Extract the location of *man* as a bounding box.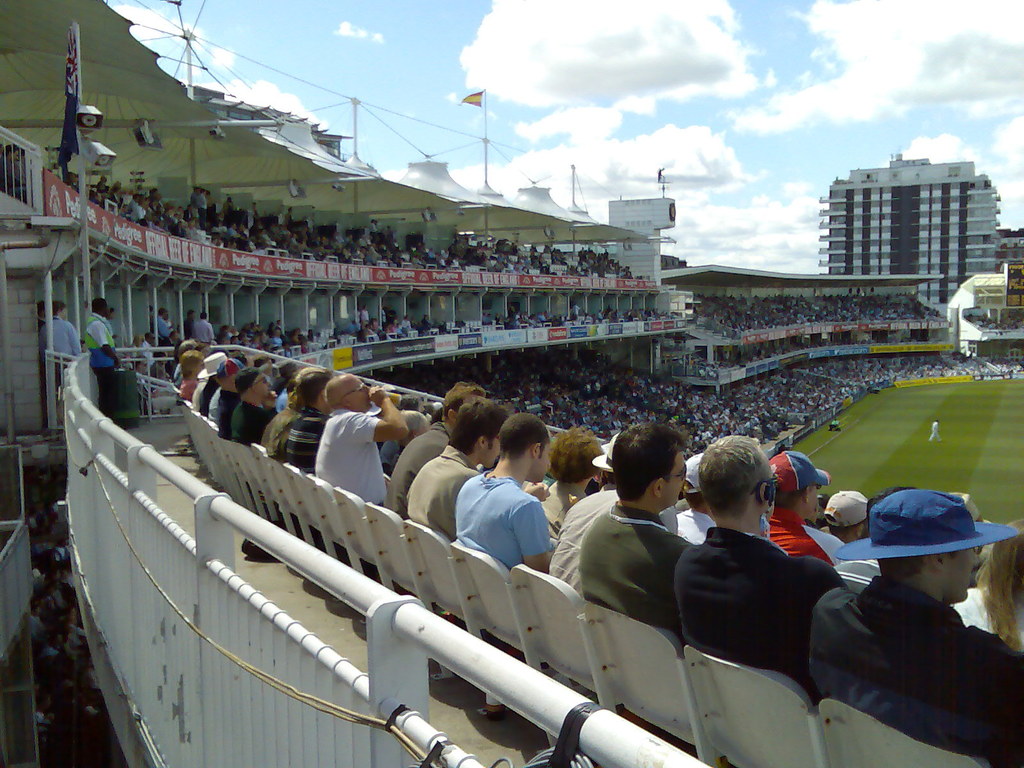
<region>272, 320, 289, 336</region>.
